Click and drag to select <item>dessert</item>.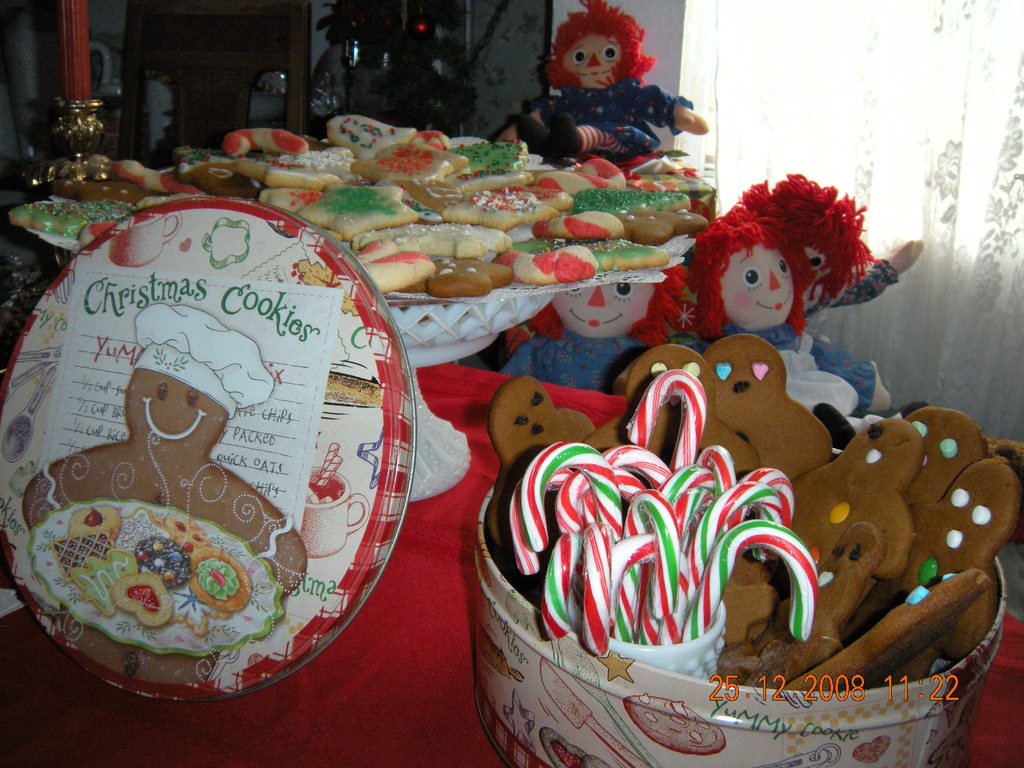
Selection: x1=568, y1=157, x2=623, y2=191.
